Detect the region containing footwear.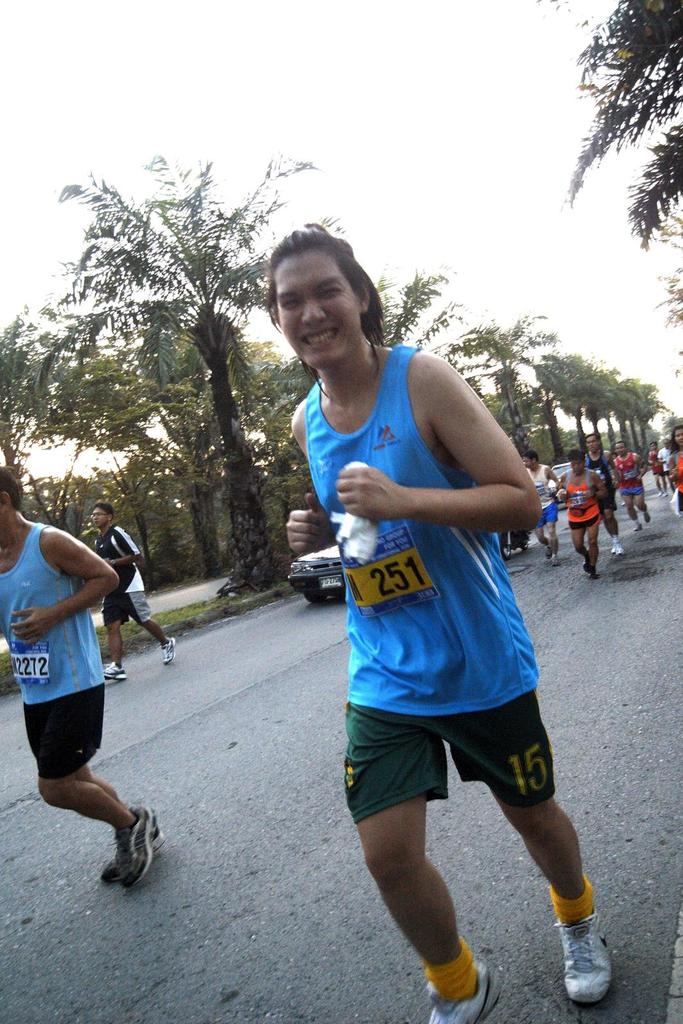
663/493/668/499.
